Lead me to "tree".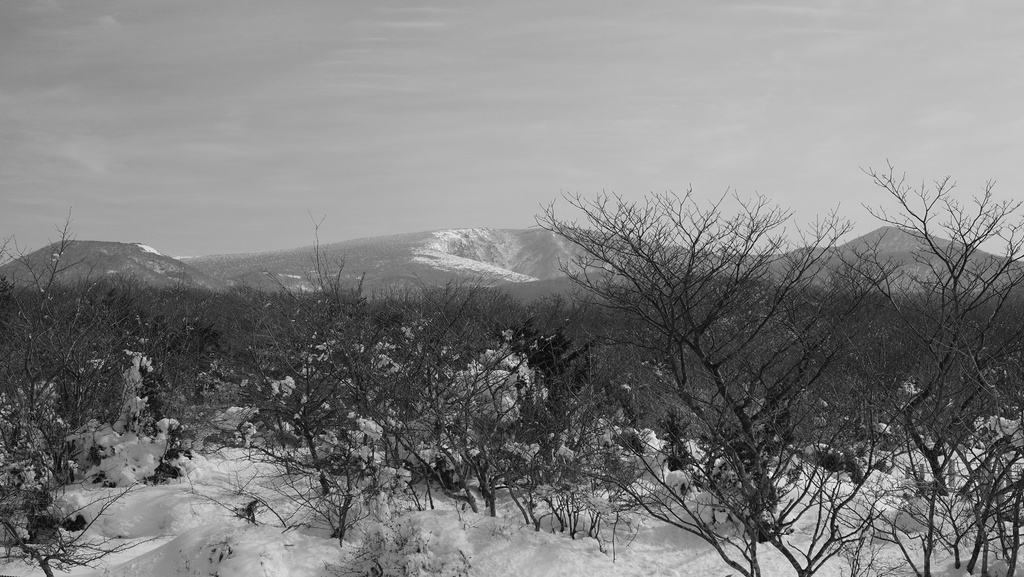
Lead to {"x1": 0, "y1": 193, "x2": 274, "y2": 576}.
